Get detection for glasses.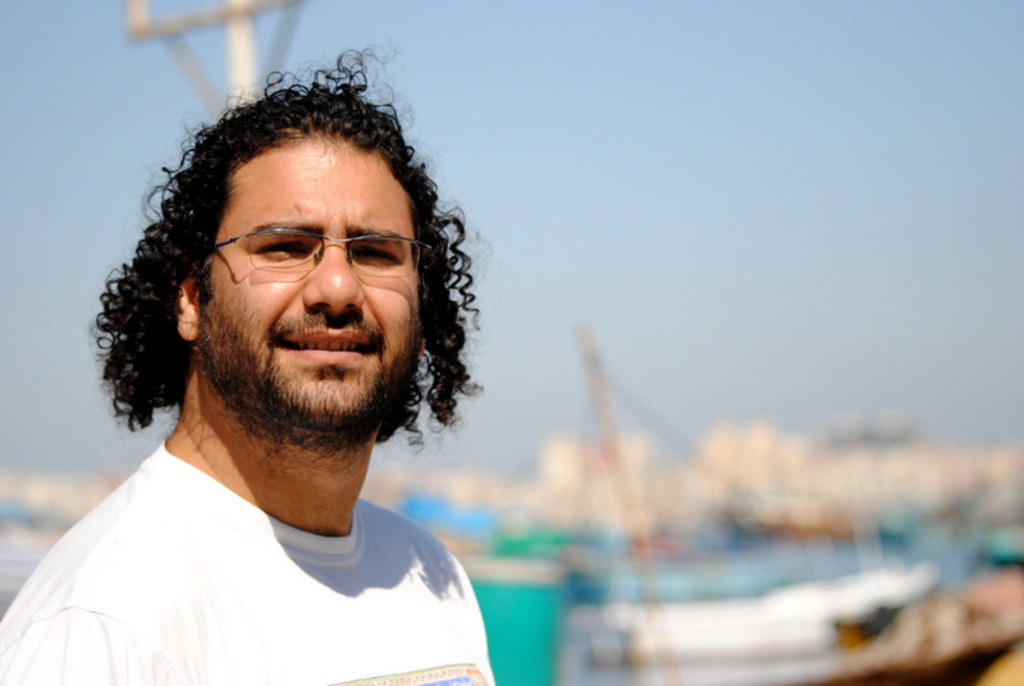
Detection: pyautogui.locateOnScreen(187, 209, 419, 293).
